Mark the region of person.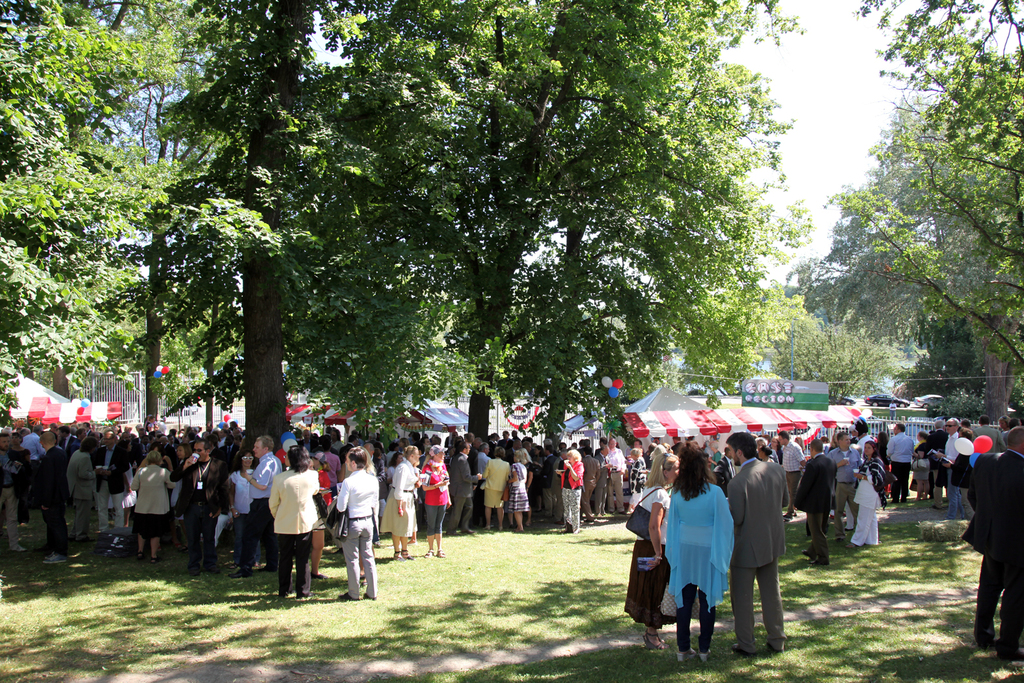
Region: region(557, 453, 584, 535).
